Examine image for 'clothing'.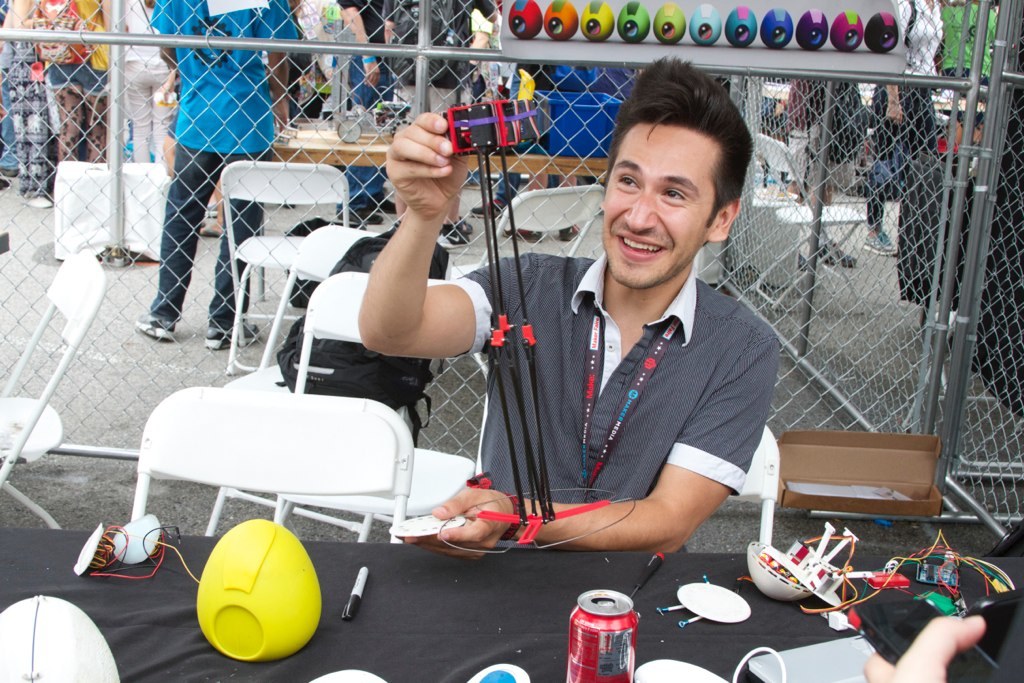
Examination result: region(118, 0, 171, 158).
